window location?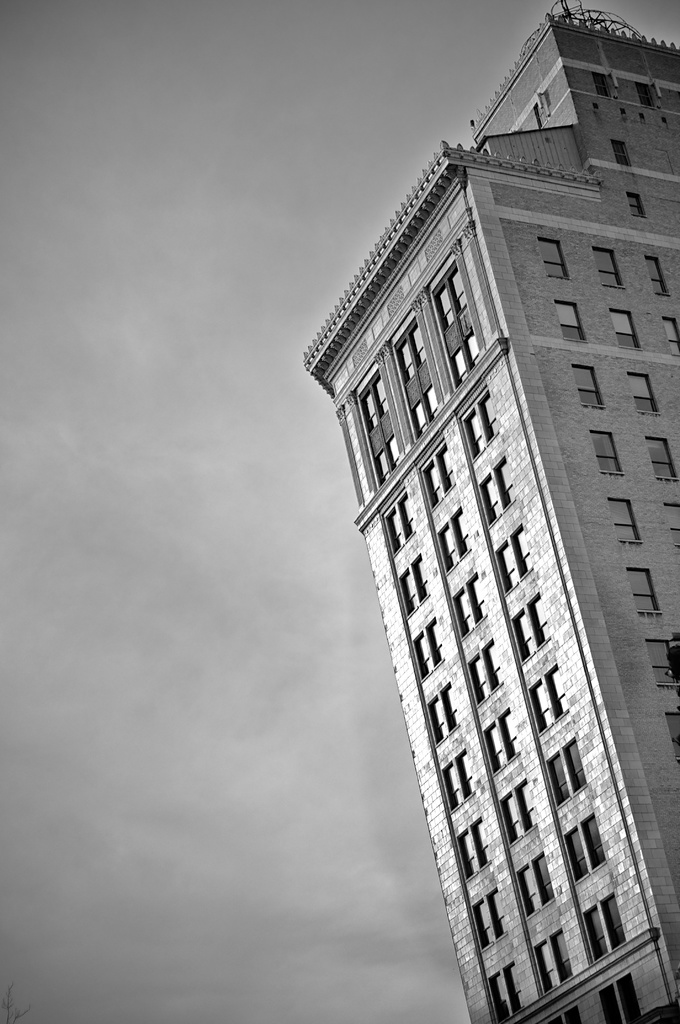
locate(583, 813, 609, 876)
